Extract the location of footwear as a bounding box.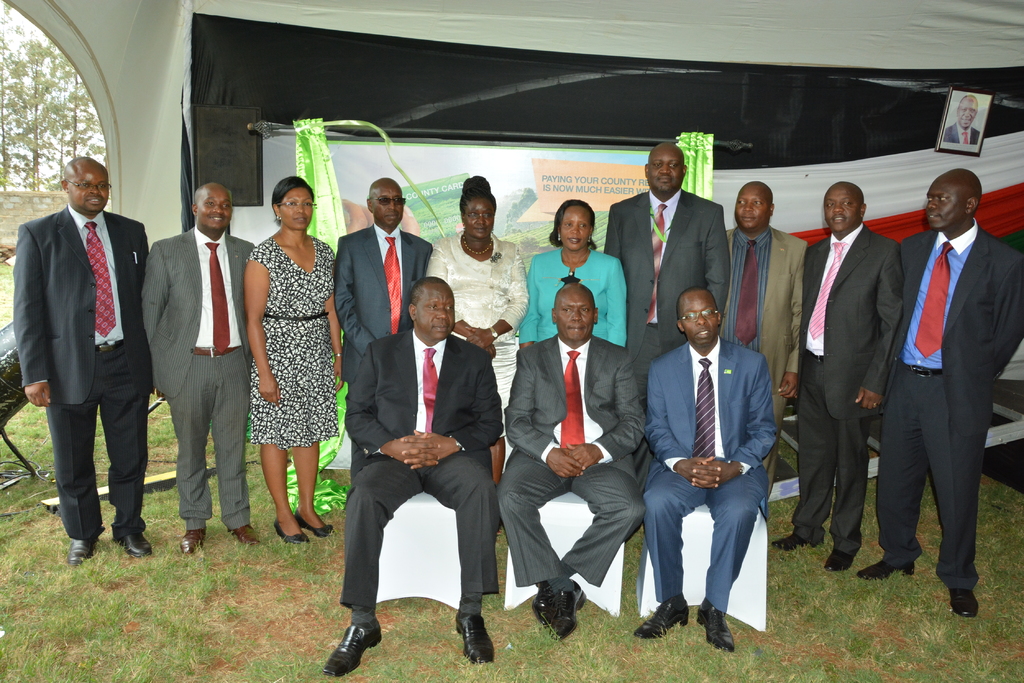
(left=823, top=542, right=862, bottom=574).
